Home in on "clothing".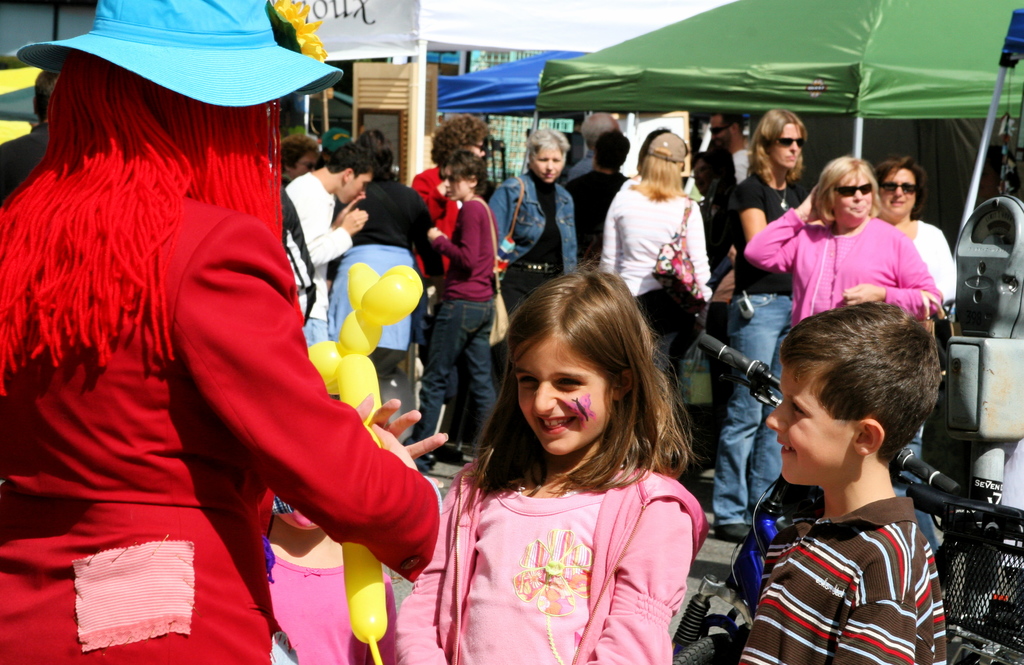
Homed in at {"left": 388, "top": 452, "right": 715, "bottom": 664}.
